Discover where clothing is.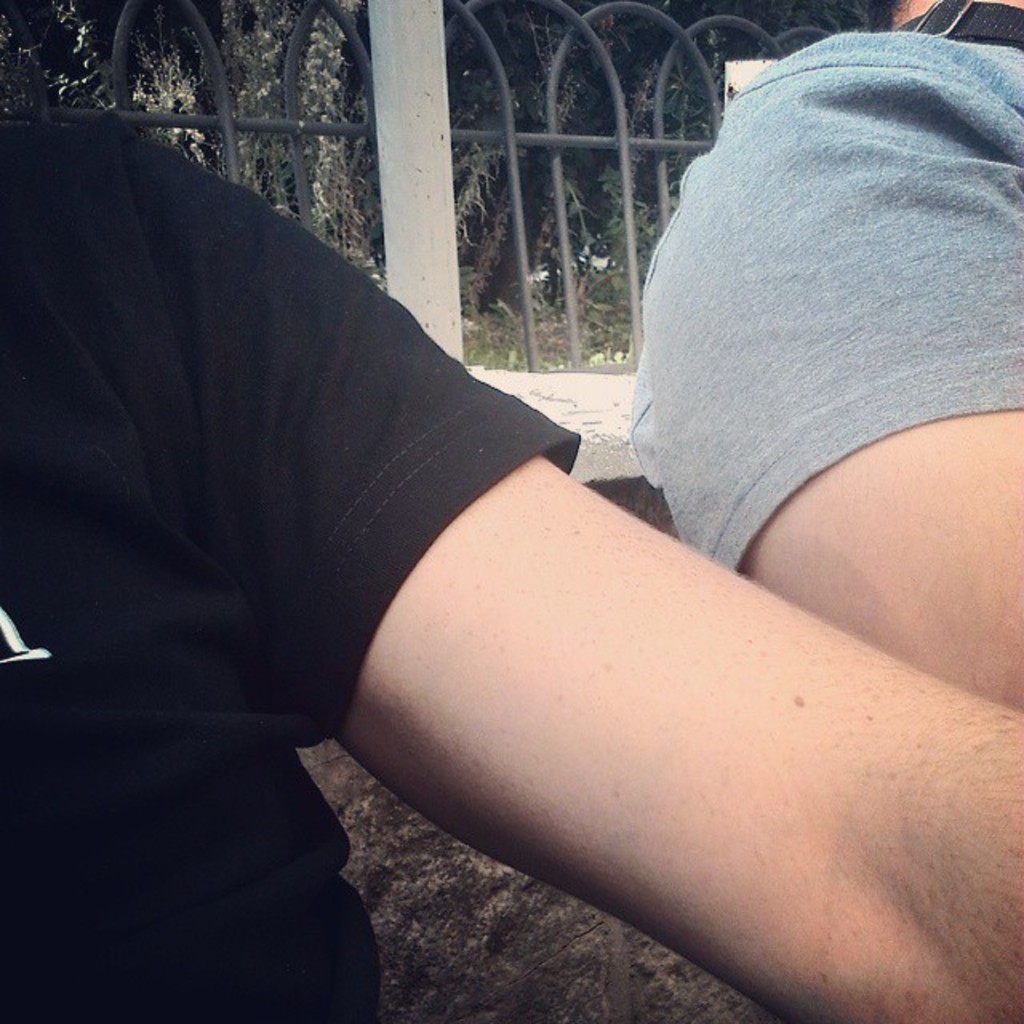
Discovered at <box>622,27,1022,582</box>.
